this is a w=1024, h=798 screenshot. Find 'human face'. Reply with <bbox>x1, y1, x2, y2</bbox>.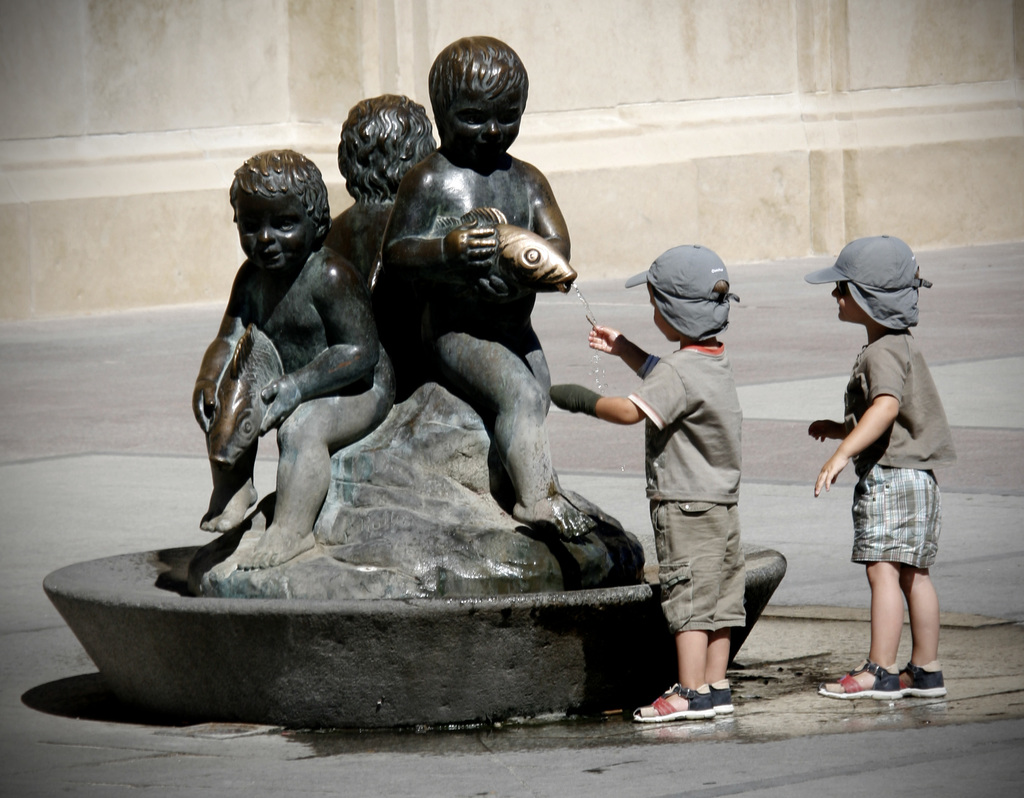
<bbox>646, 282, 676, 347</bbox>.
